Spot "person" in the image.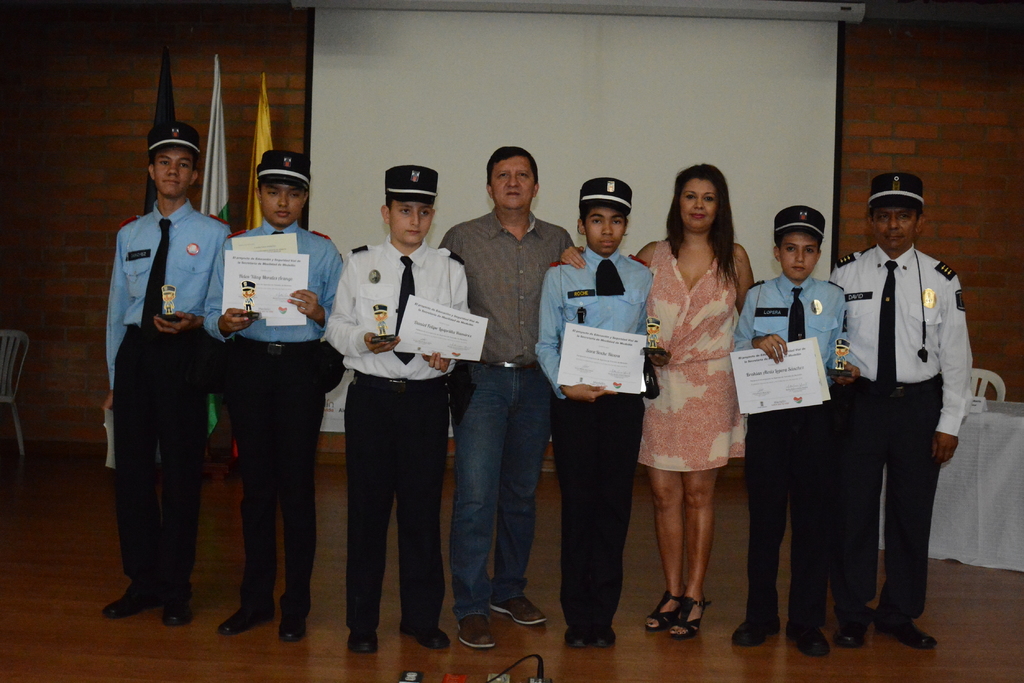
"person" found at <region>433, 145, 578, 651</region>.
